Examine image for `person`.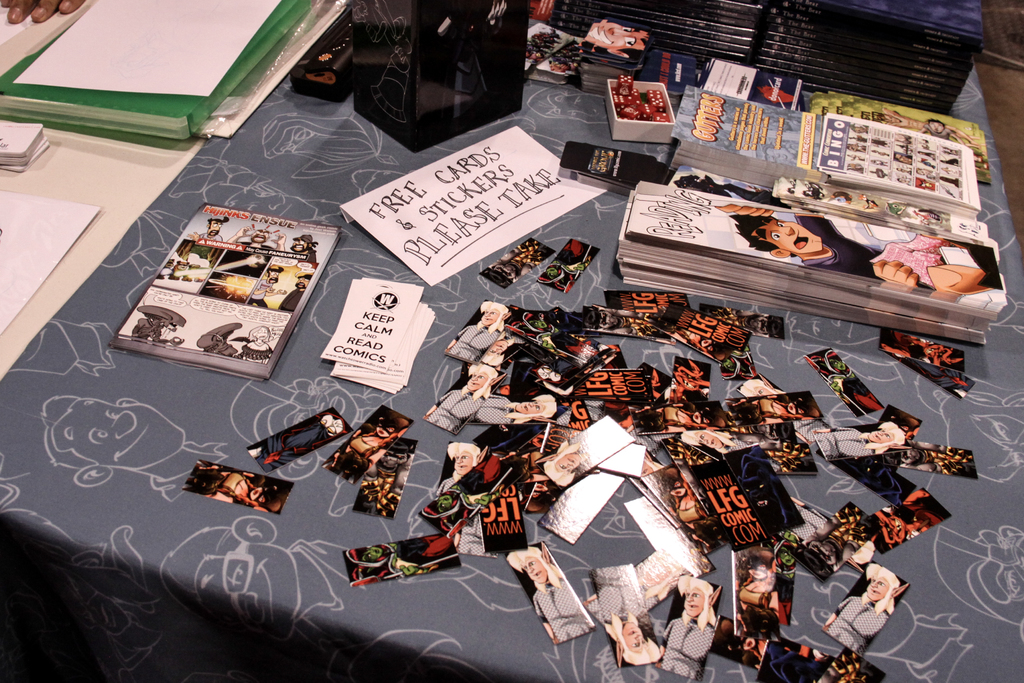
Examination result: (x1=542, y1=415, x2=634, y2=486).
